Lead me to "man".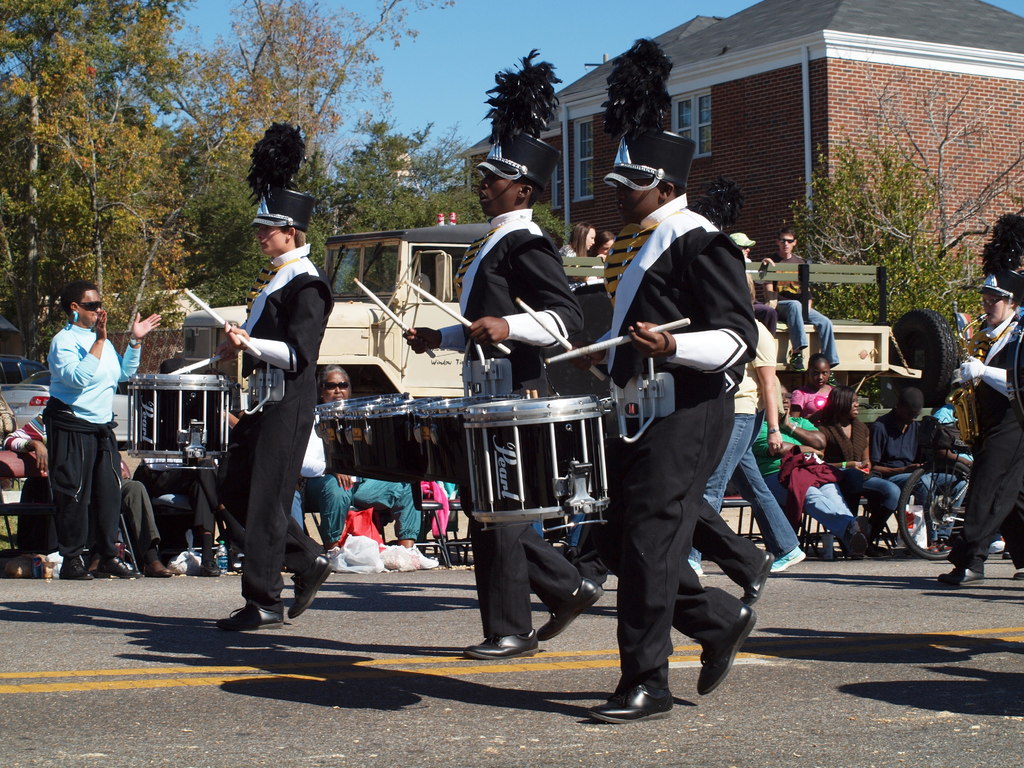
Lead to {"left": 212, "top": 125, "right": 330, "bottom": 627}.
